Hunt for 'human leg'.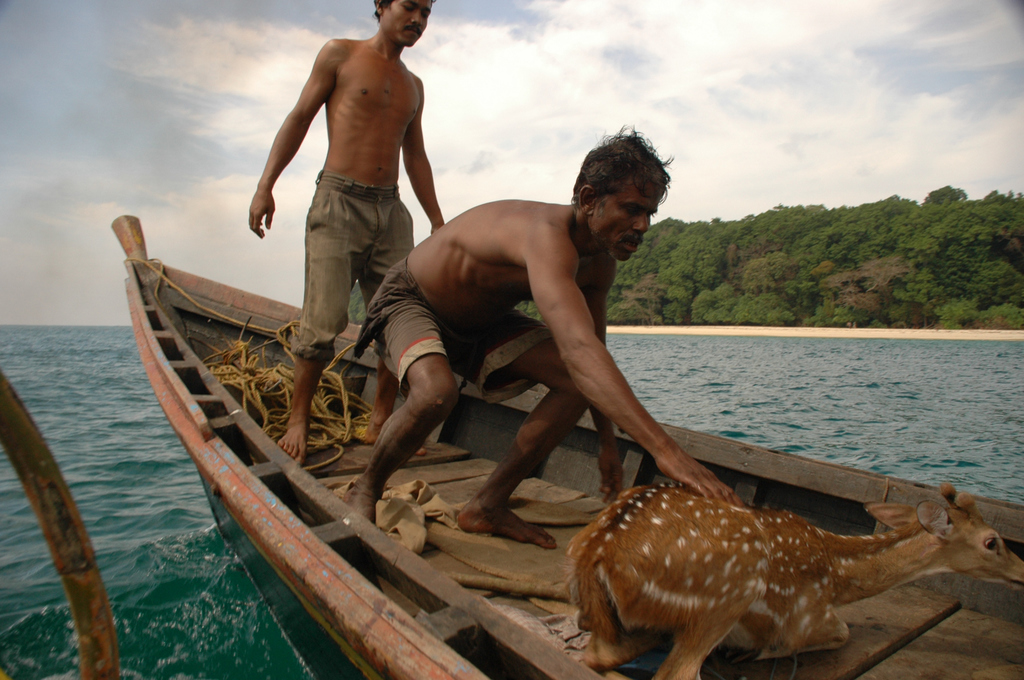
Hunted down at l=447, t=312, r=596, b=551.
